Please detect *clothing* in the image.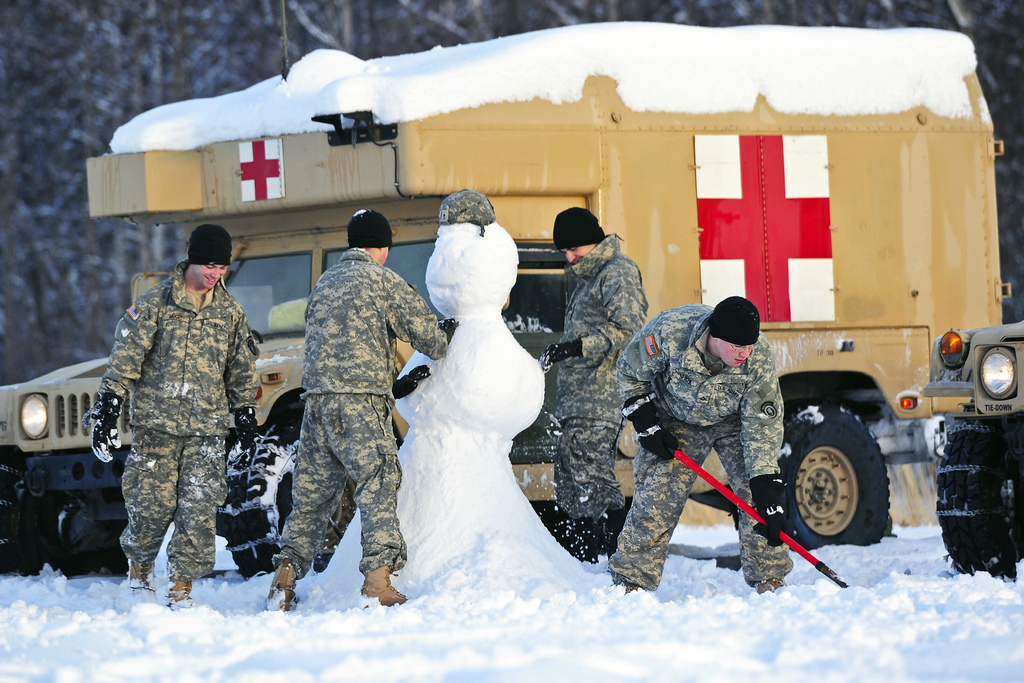
94 259 262 566.
